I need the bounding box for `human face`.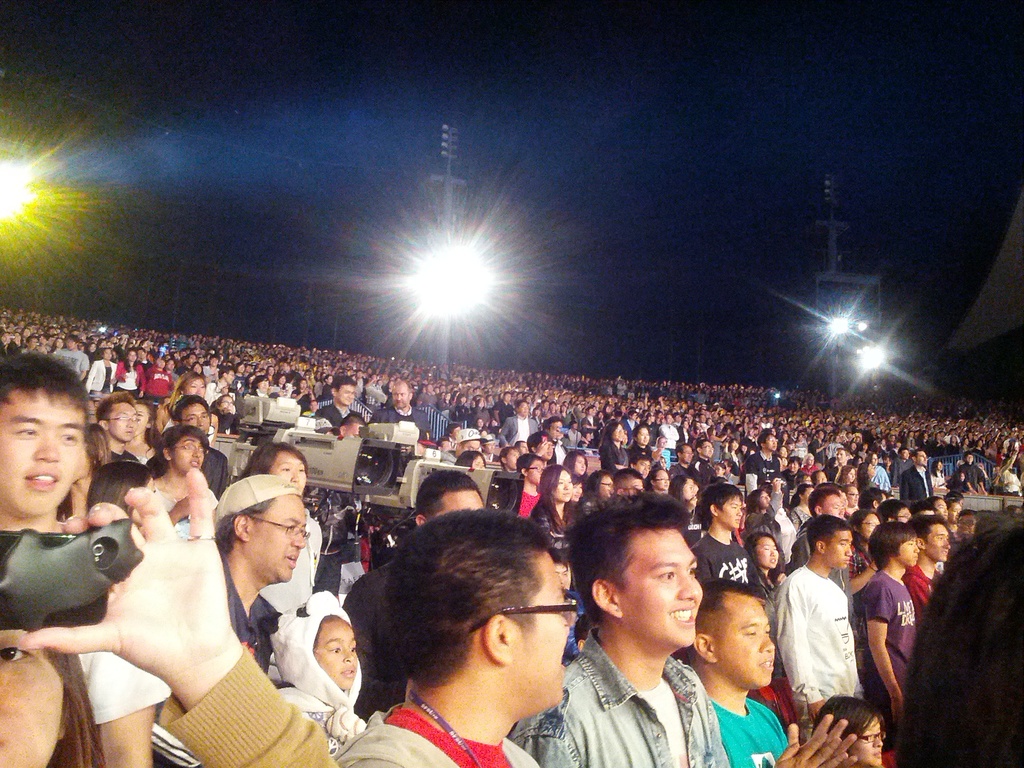
Here it is: {"x1": 621, "y1": 404, "x2": 625, "y2": 412}.
